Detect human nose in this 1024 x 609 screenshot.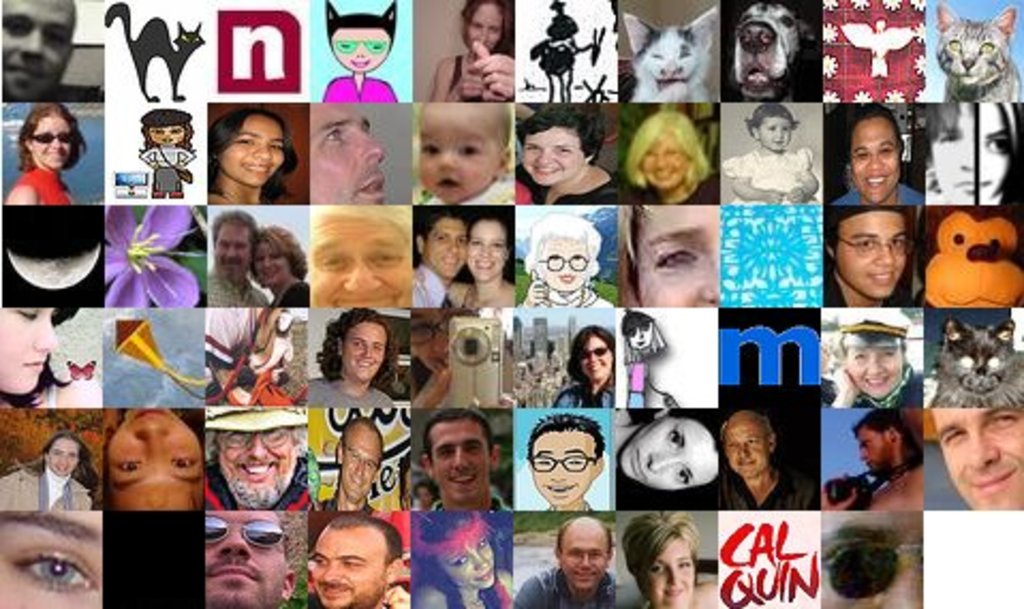
Detection: detection(966, 425, 1003, 474).
